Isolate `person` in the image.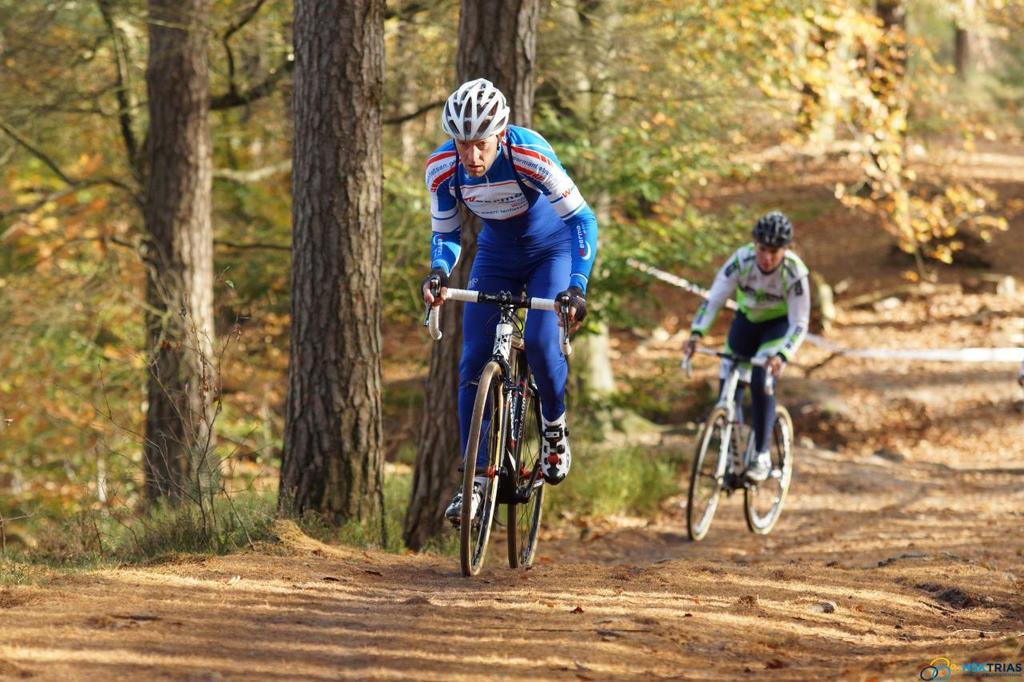
Isolated region: 682, 213, 807, 474.
